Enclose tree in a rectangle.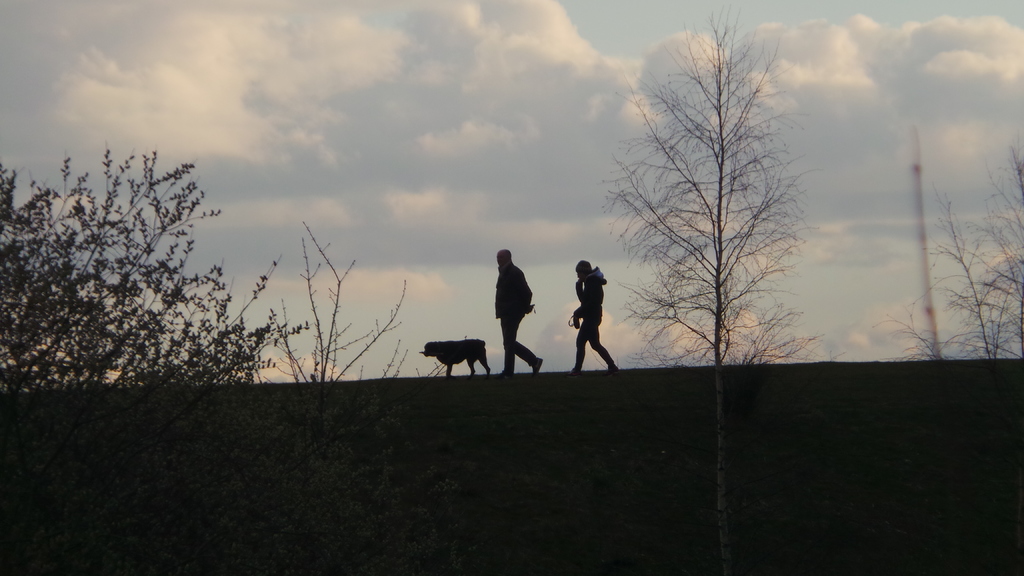
(left=606, top=24, right=815, bottom=381).
